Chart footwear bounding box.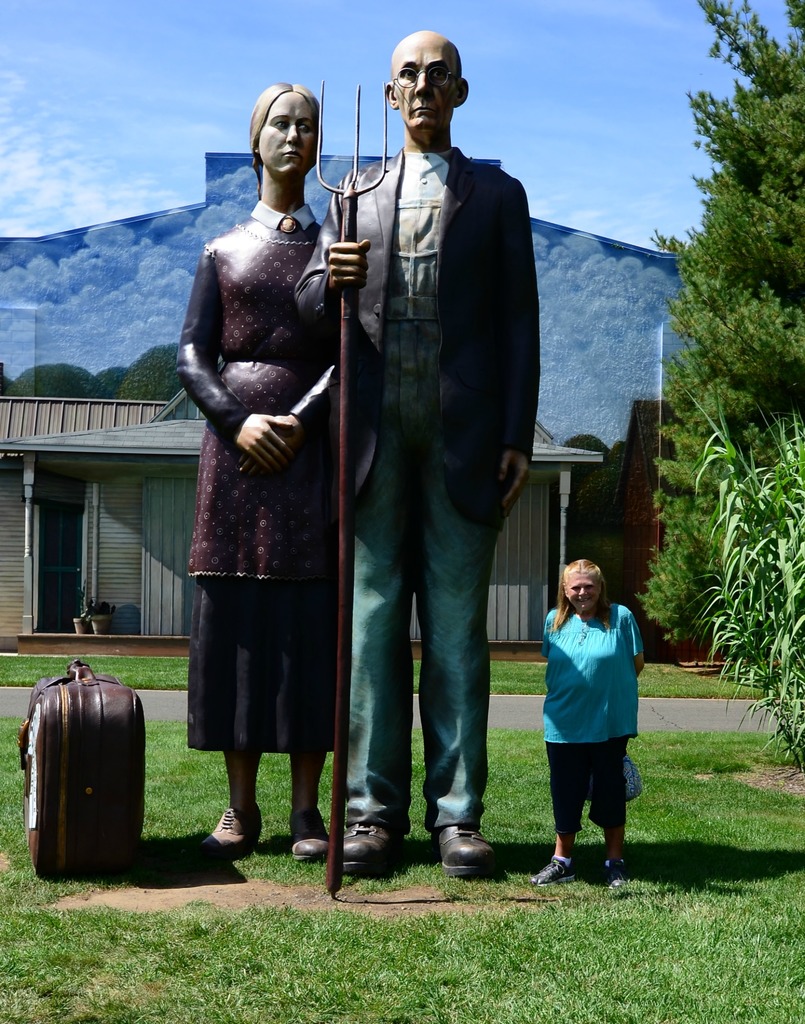
Charted: select_region(531, 856, 587, 888).
